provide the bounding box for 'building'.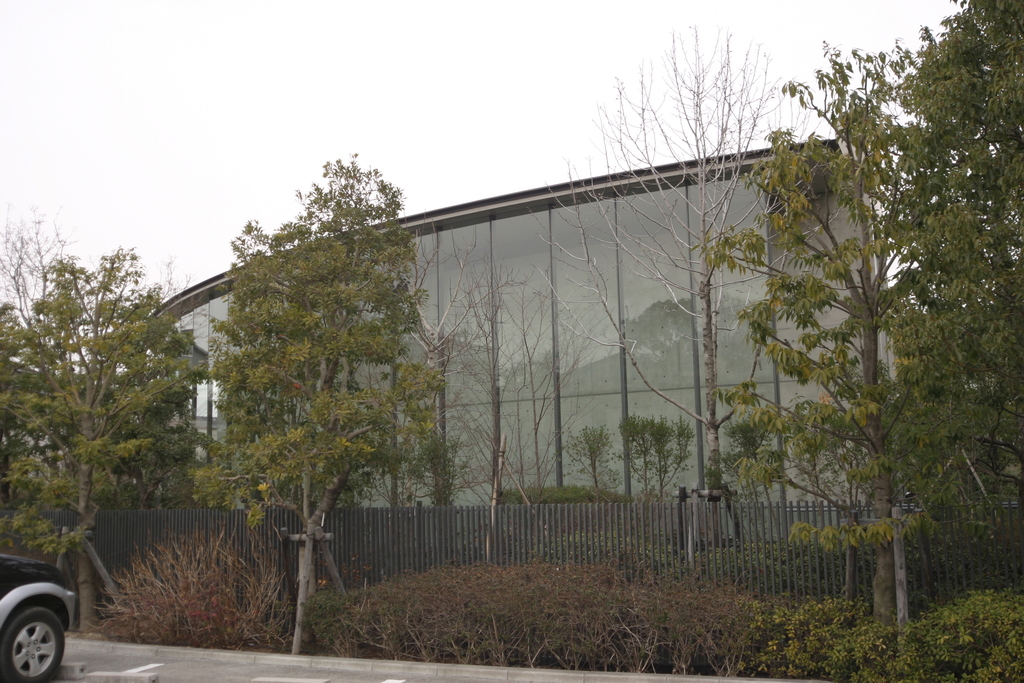
rect(143, 138, 893, 517).
